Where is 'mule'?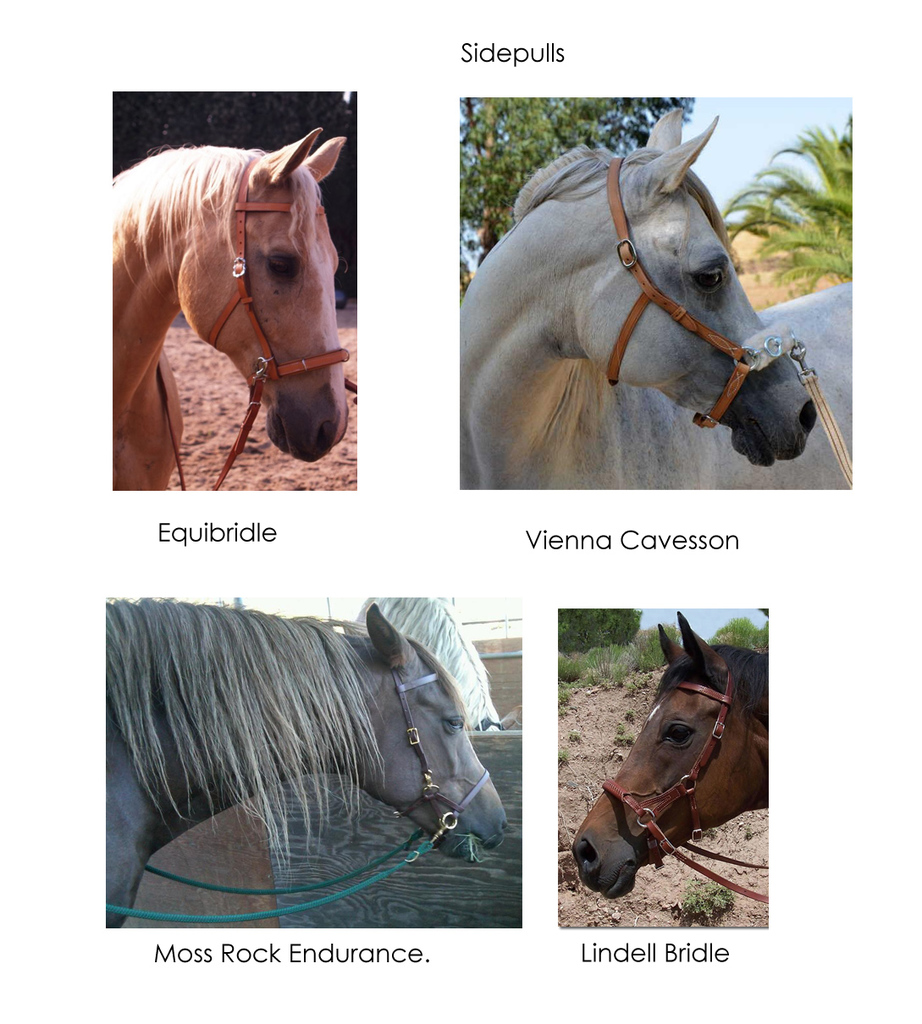
<bbox>114, 126, 351, 493</bbox>.
